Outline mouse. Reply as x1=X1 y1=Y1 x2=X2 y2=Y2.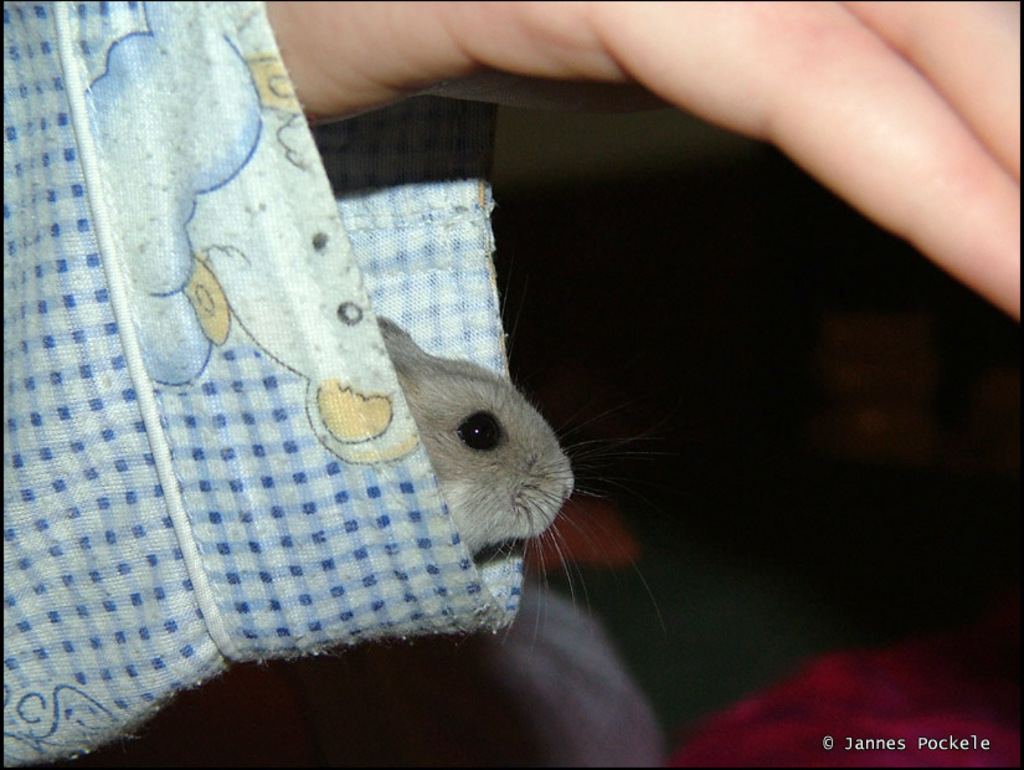
x1=380 y1=330 x2=572 y2=544.
